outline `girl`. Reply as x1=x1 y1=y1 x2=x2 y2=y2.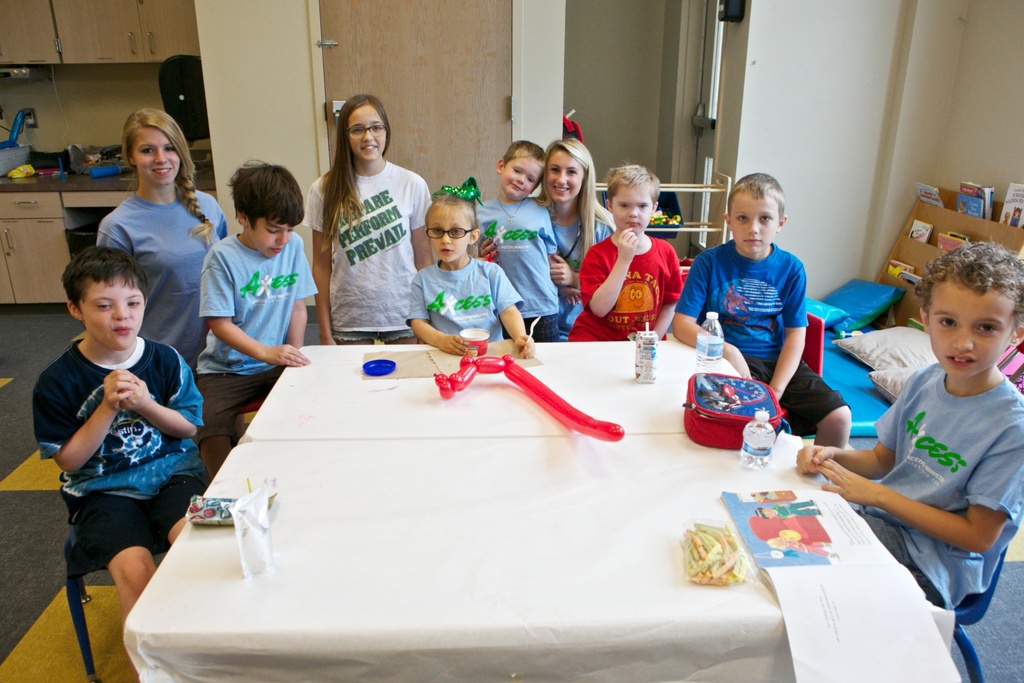
x1=476 y1=135 x2=618 y2=339.
